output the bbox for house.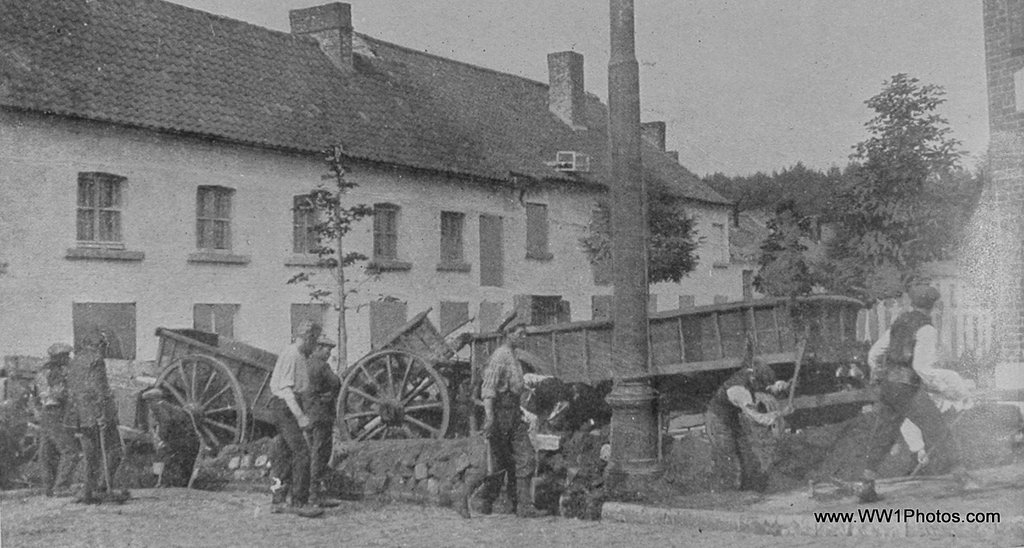
<box>0,0,740,376</box>.
